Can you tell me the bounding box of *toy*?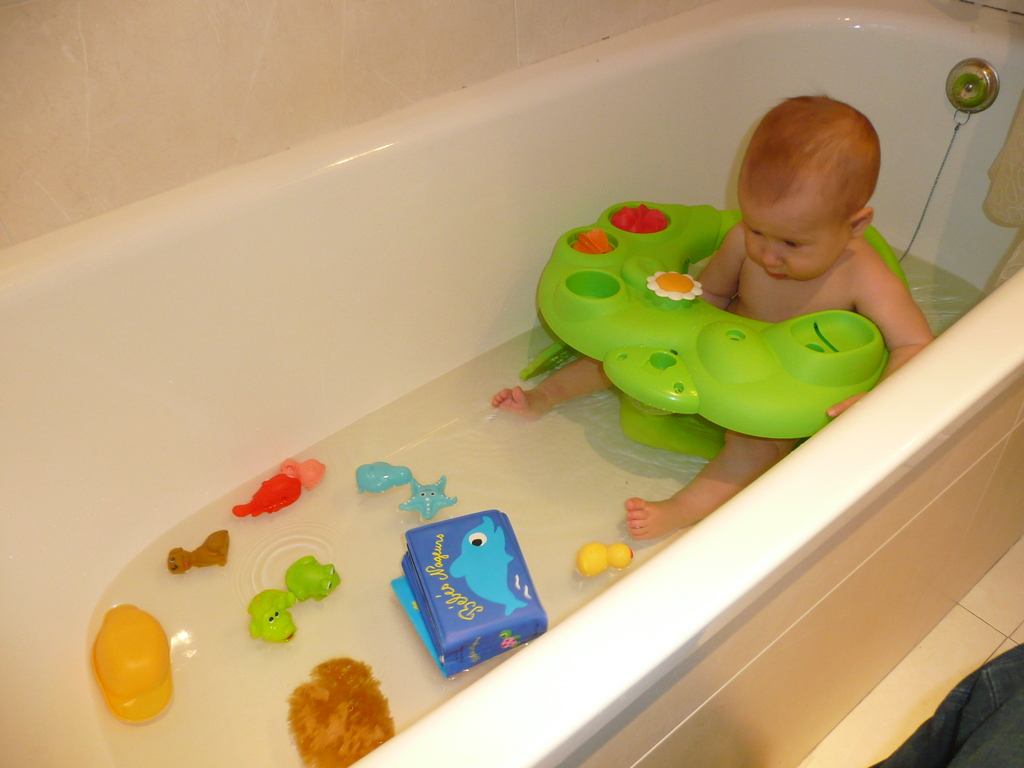
(538,164,911,465).
